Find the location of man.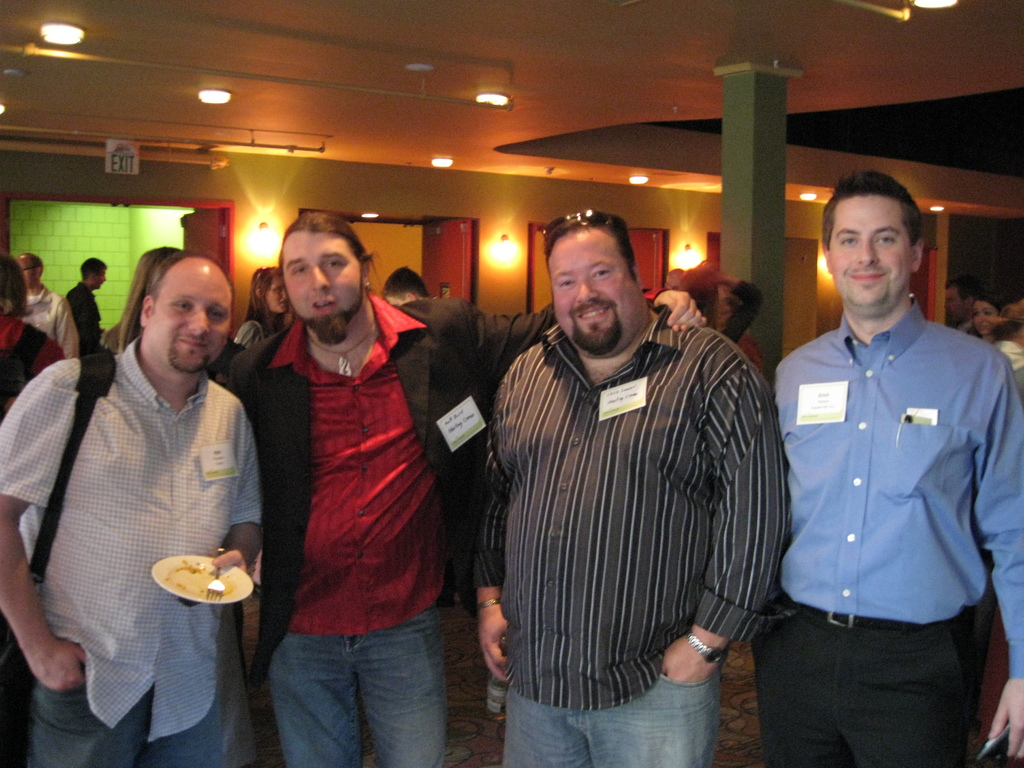
Location: l=662, t=266, r=689, b=290.
